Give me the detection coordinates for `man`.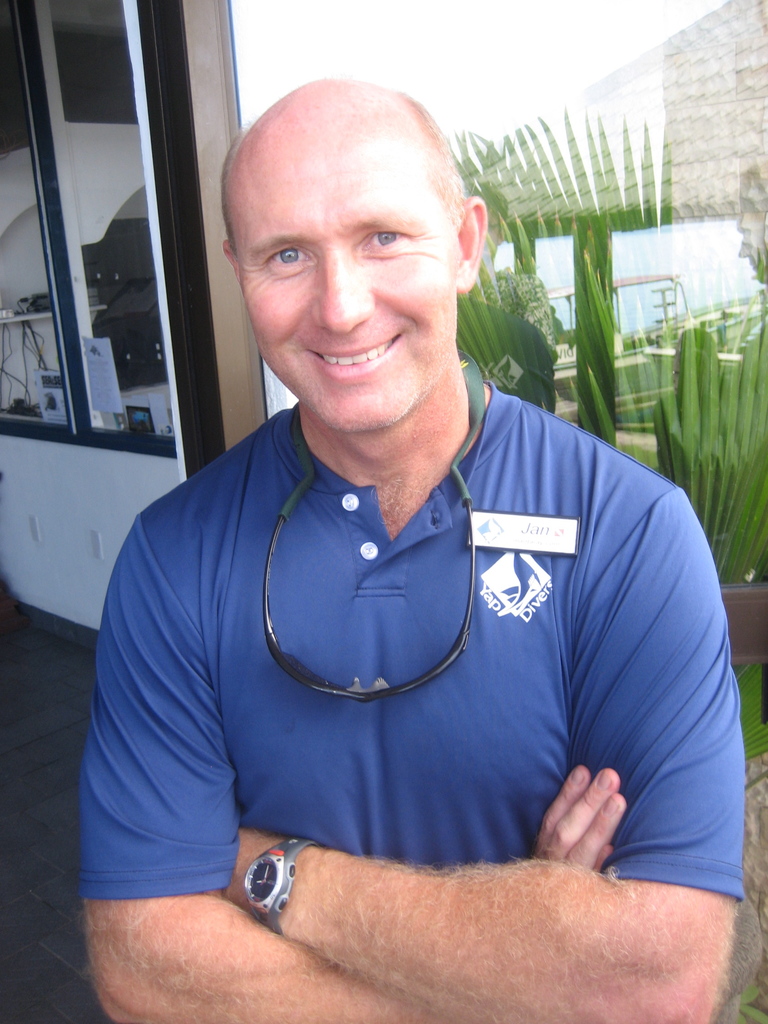
locate(76, 74, 750, 1023).
